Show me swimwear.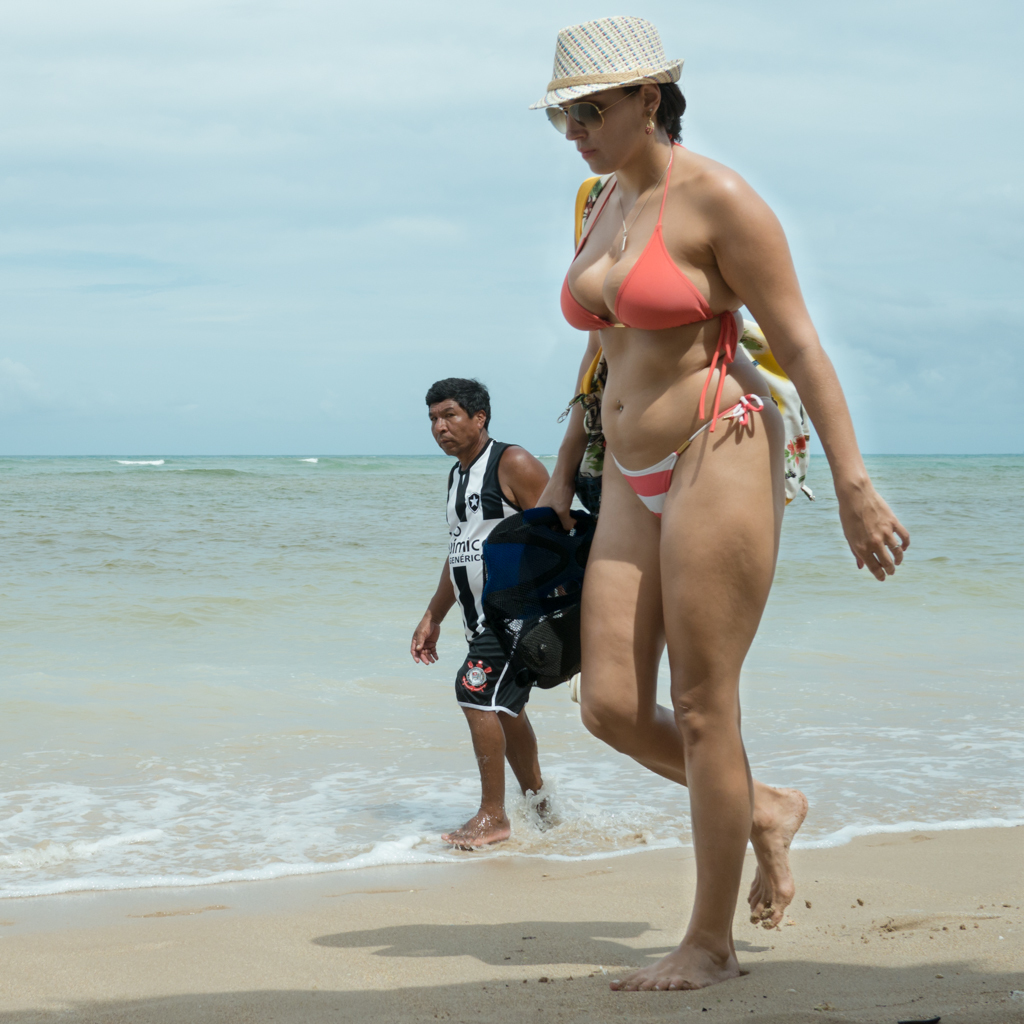
swimwear is here: 440:428:525:722.
